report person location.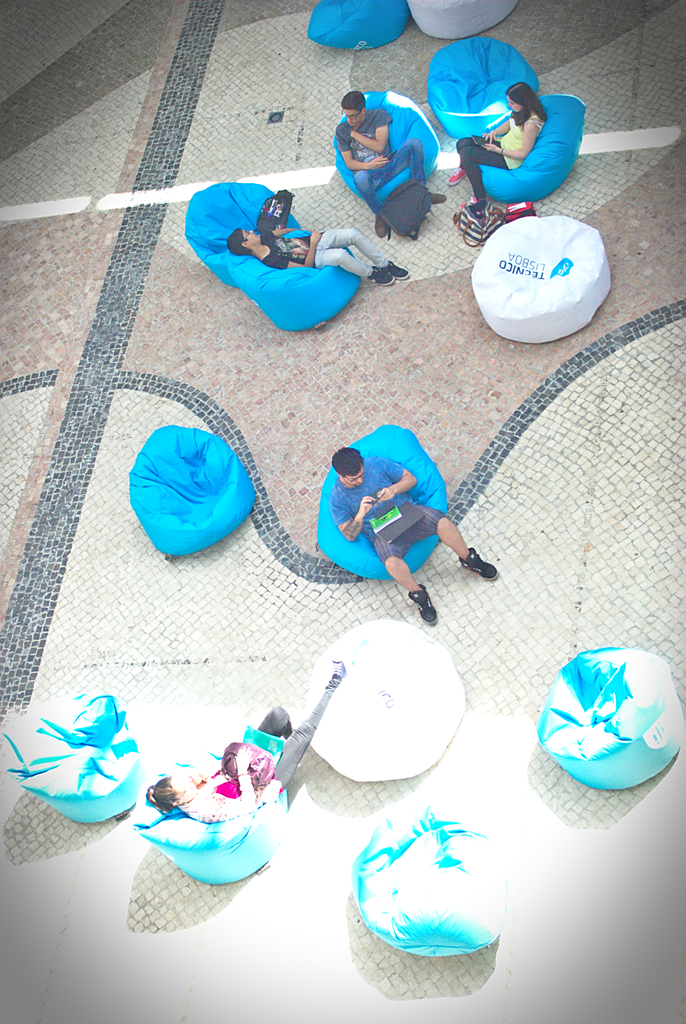
Report: (224, 207, 416, 295).
